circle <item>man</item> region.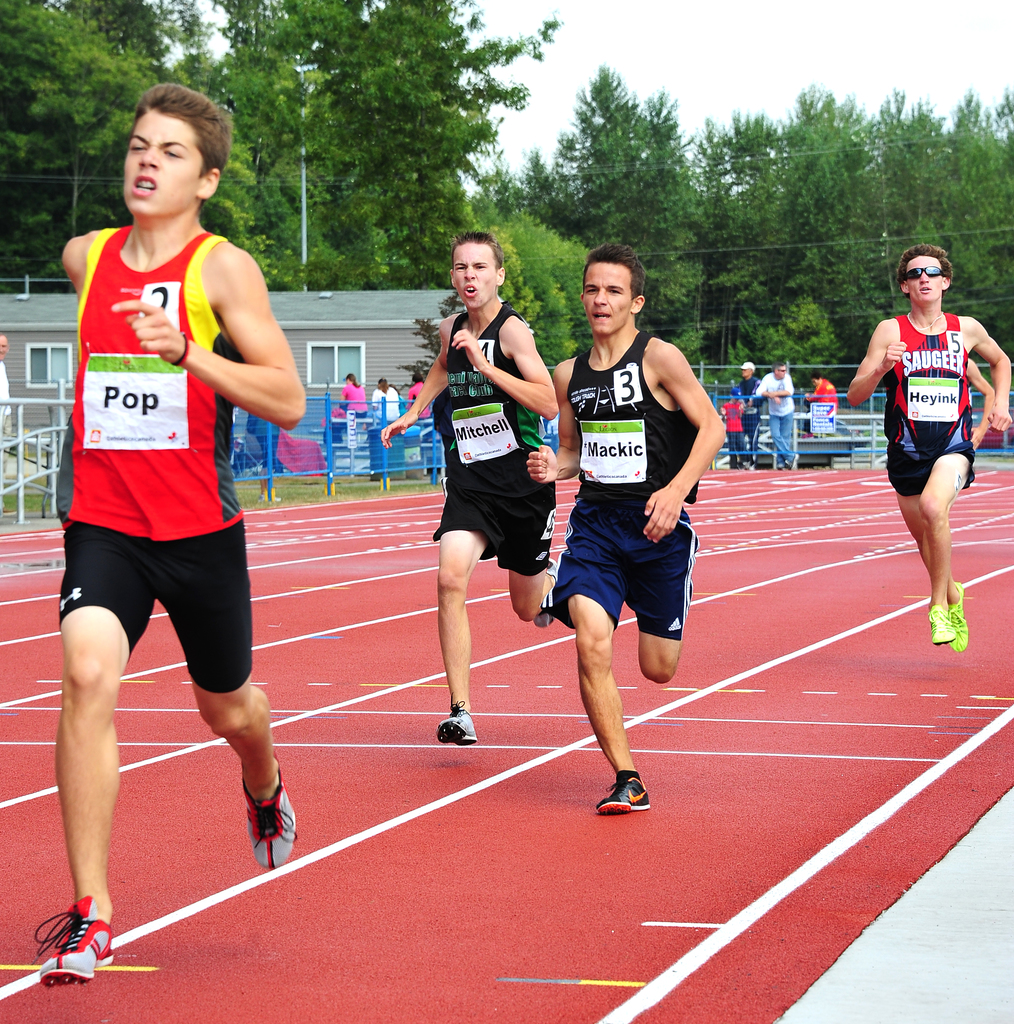
Region: <bbox>755, 362, 795, 467</bbox>.
